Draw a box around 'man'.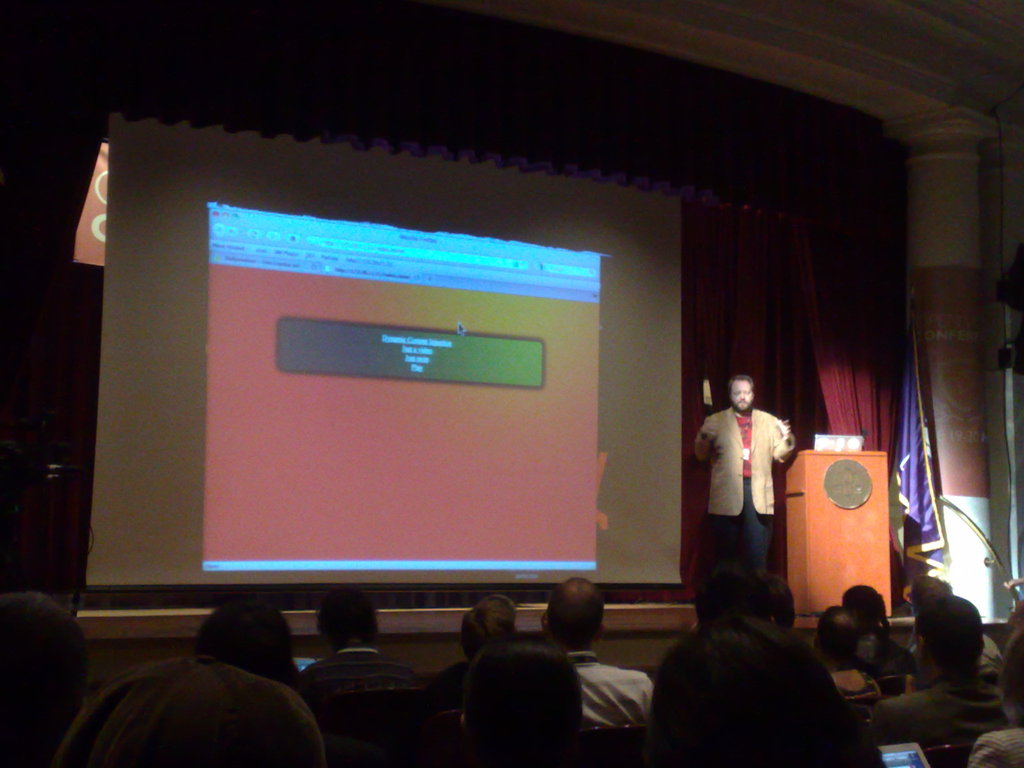
region(874, 601, 1008, 765).
